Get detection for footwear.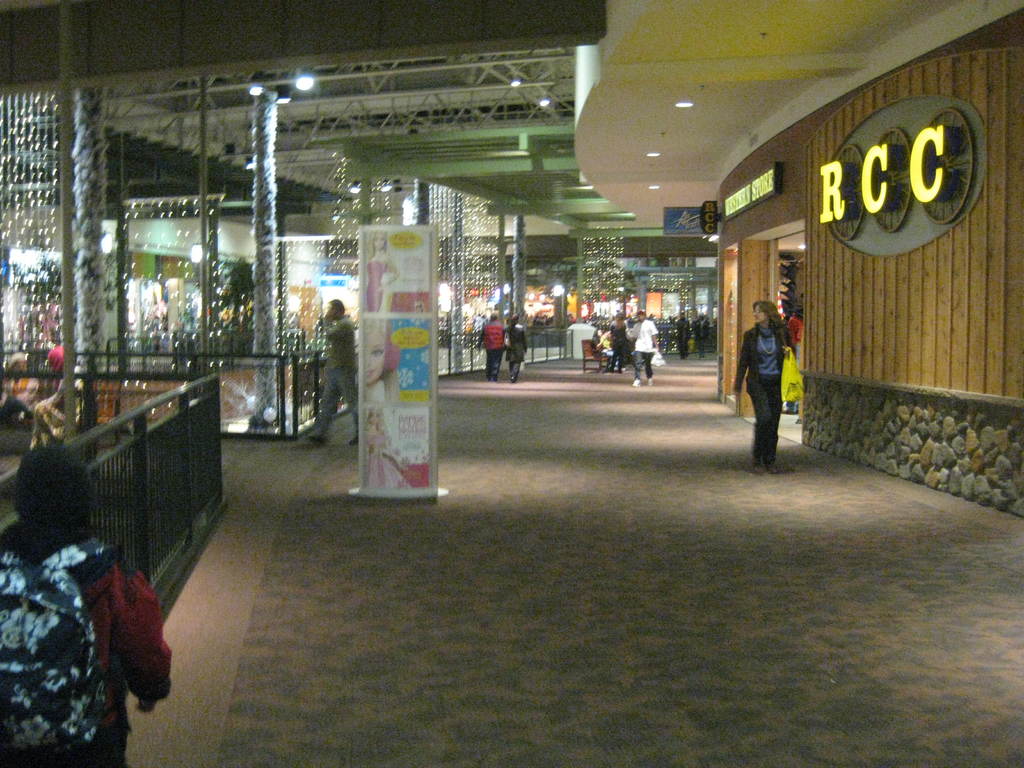
Detection: left=765, top=460, right=782, bottom=475.
